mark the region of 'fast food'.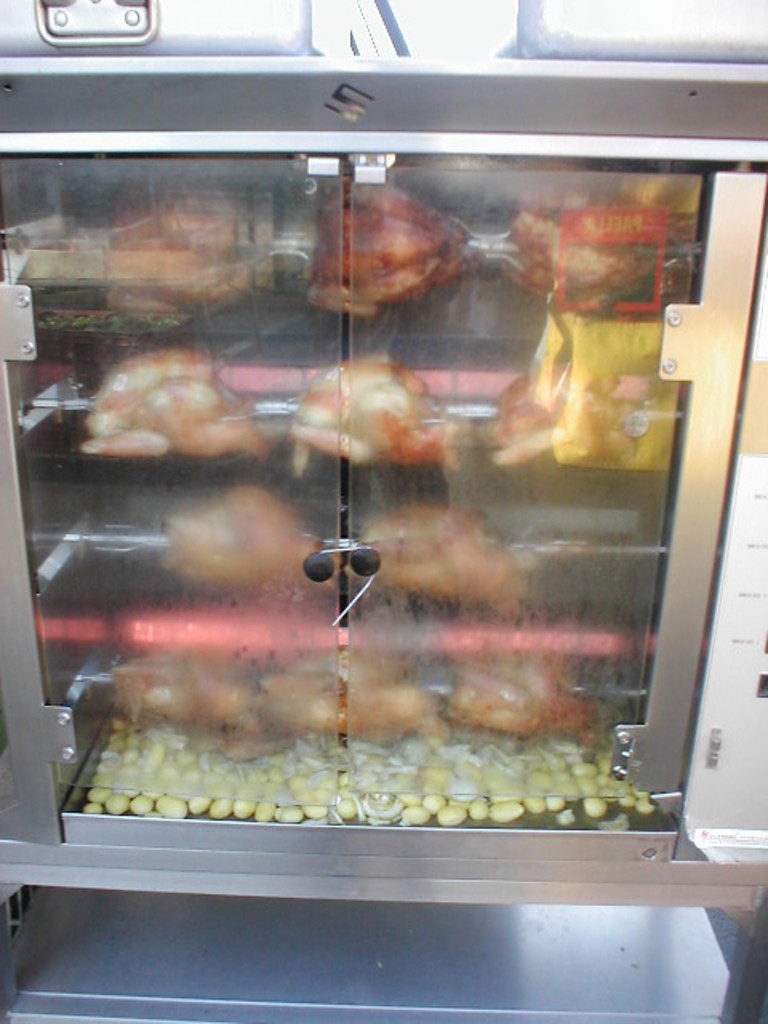
Region: bbox=[112, 198, 267, 323].
